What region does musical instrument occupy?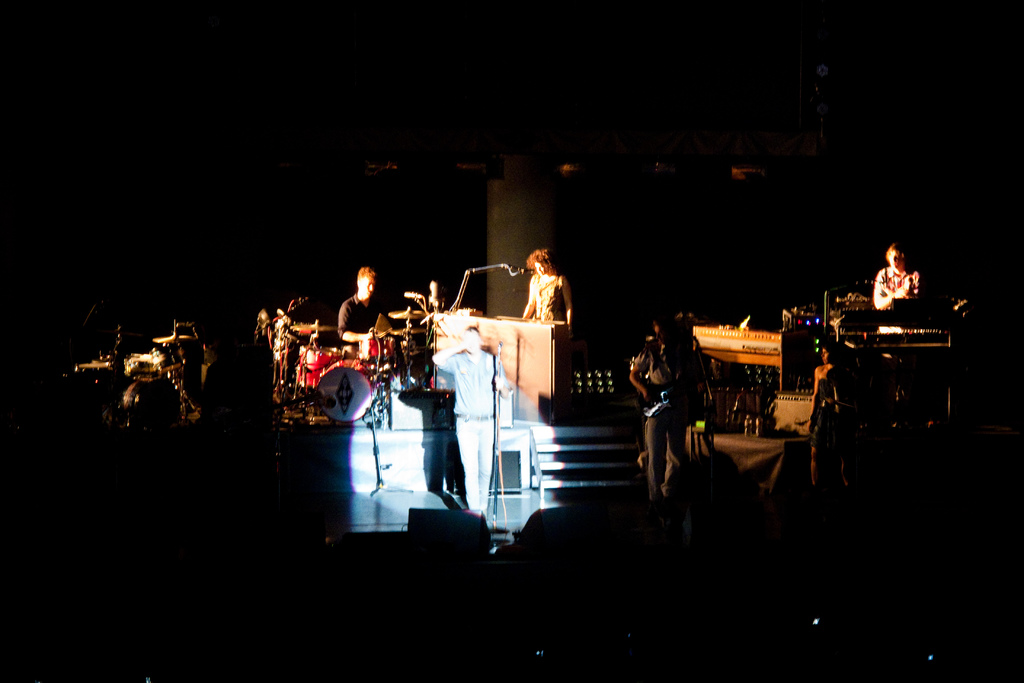
l=150, t=328, r=191, b=344.
